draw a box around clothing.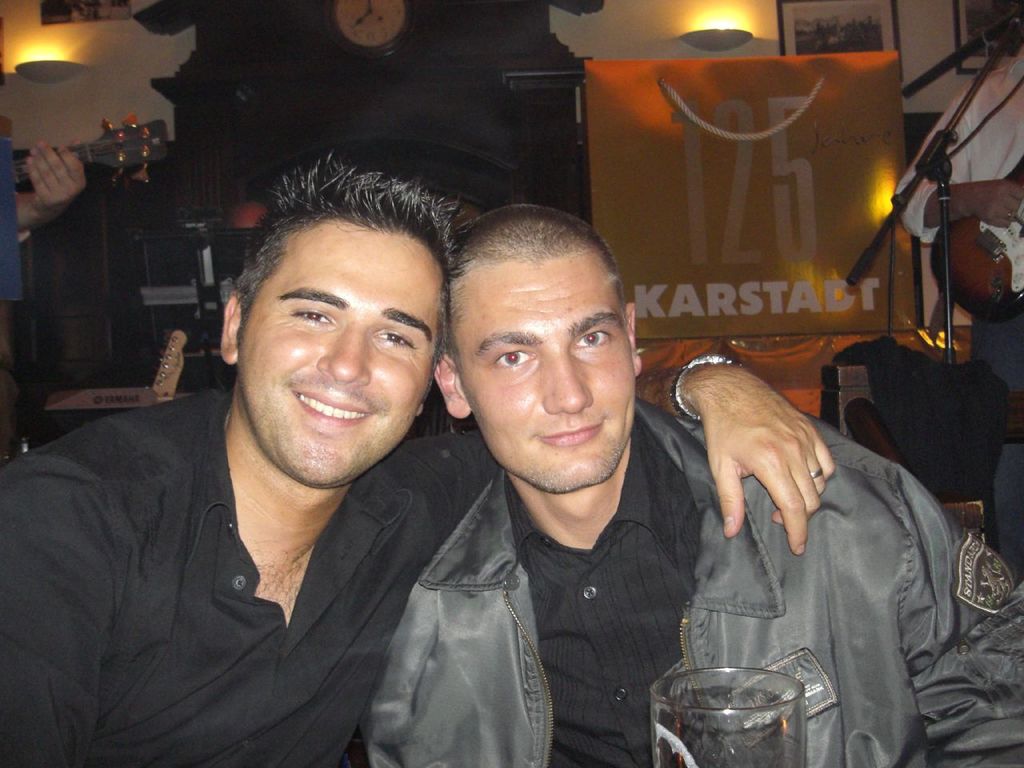
369,382,1023,767.
